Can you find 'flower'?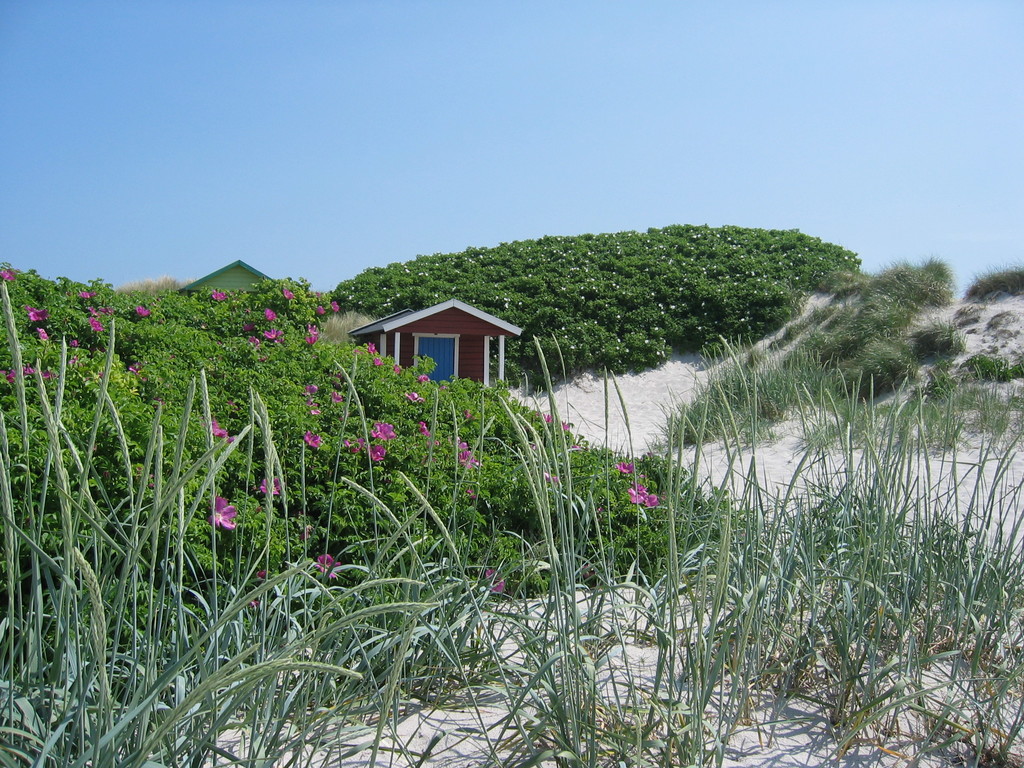
Yes, bounding box: 88/314/102/333.
